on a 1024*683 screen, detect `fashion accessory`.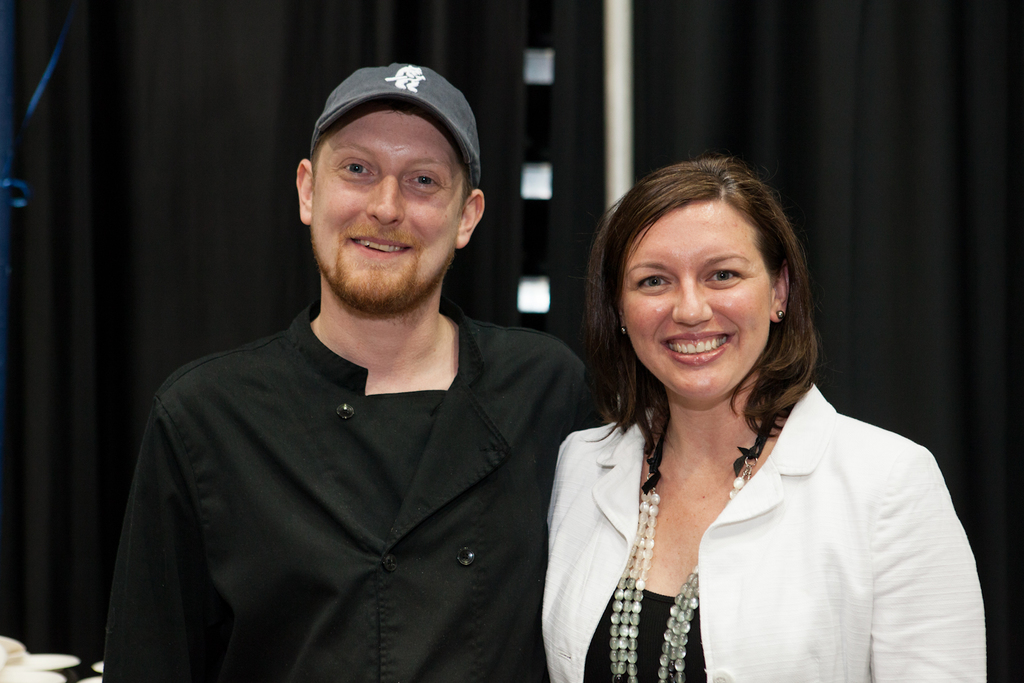
select_region(616, 323, 623, 335).
